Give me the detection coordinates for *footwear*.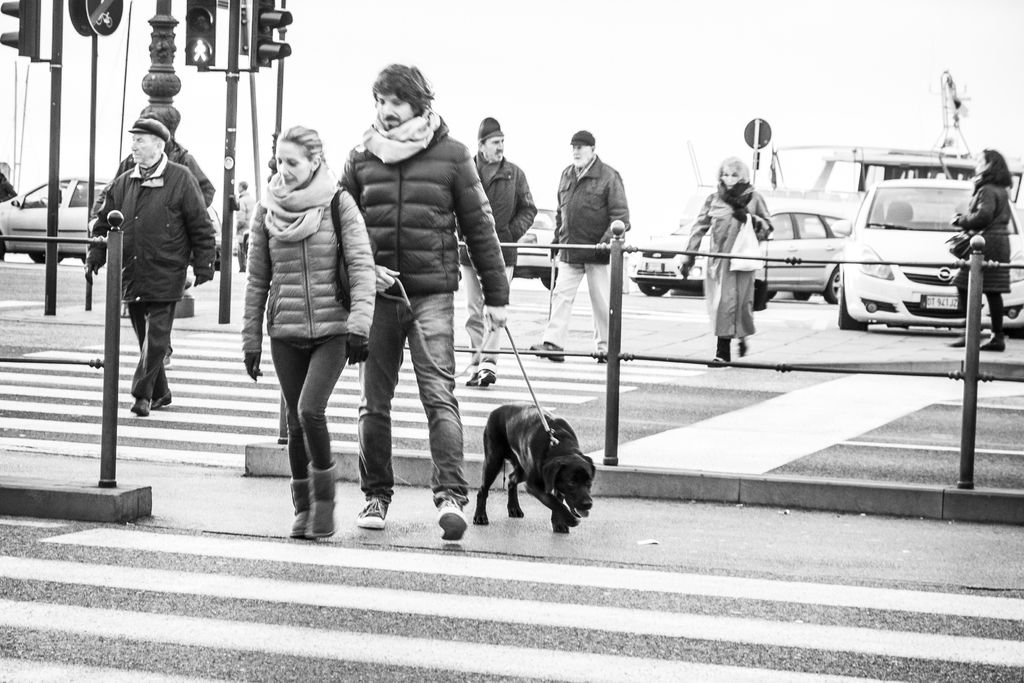
rect(948, 334, 967, 348).
